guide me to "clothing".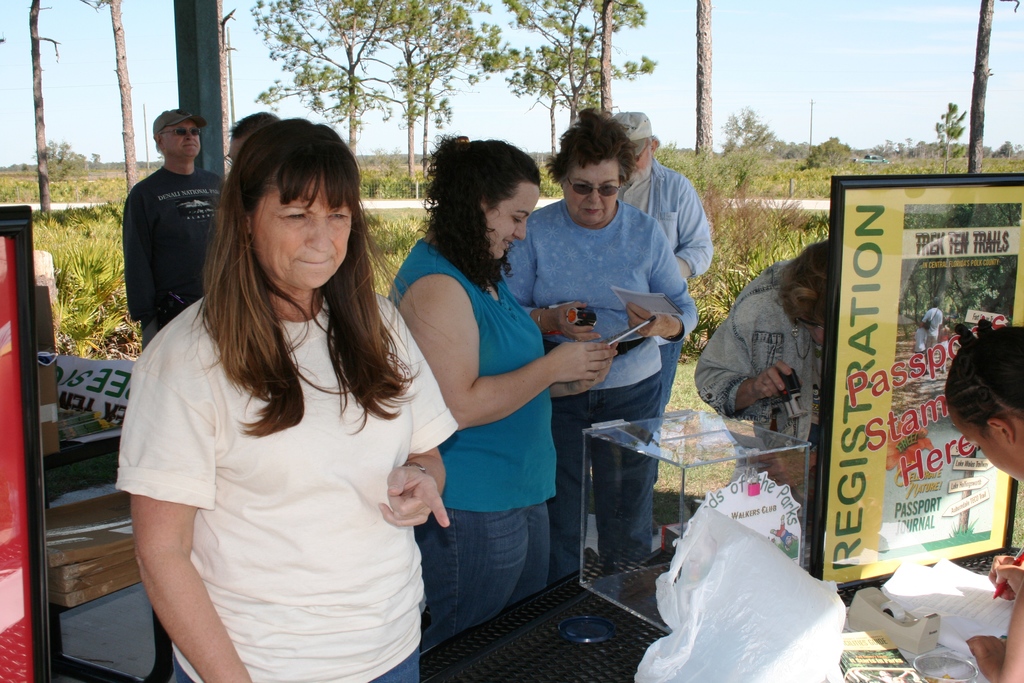
Guidance: box(122, 168, 220, 358).
